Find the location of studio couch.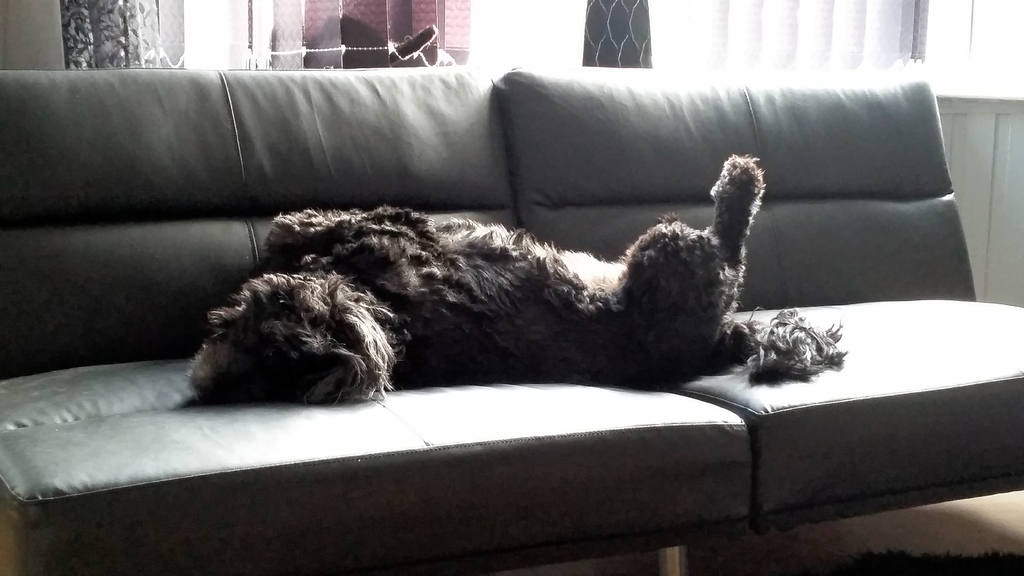
Location: pyautogui.locateOnScreen(0, 66, 1023, 575).
